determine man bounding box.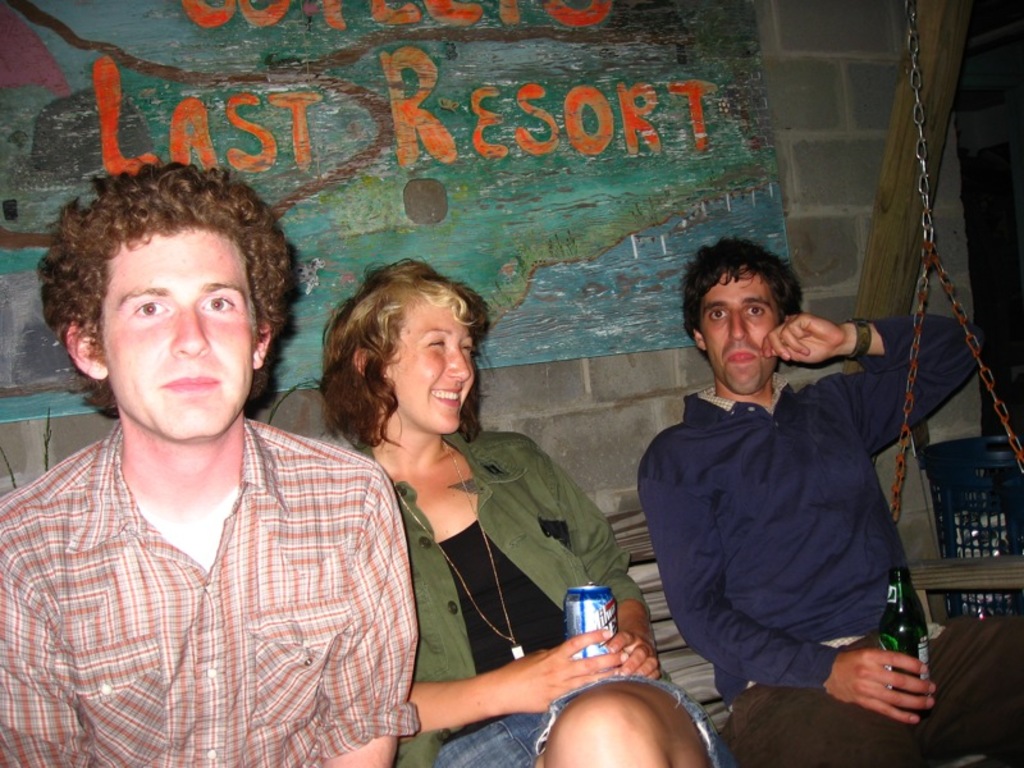
Determined: bbox=(631, 238, 1023, 767).
